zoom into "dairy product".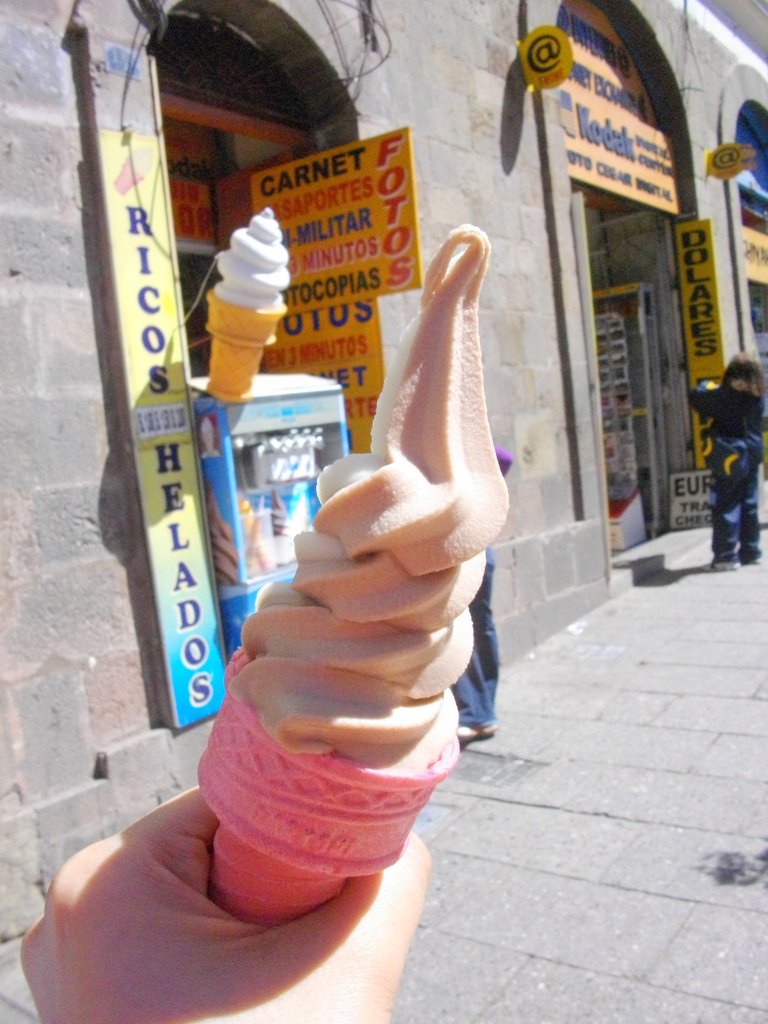
Zoom target: {"x1": 225, "y1": 225, "x2": 513, "y2": 780}.
